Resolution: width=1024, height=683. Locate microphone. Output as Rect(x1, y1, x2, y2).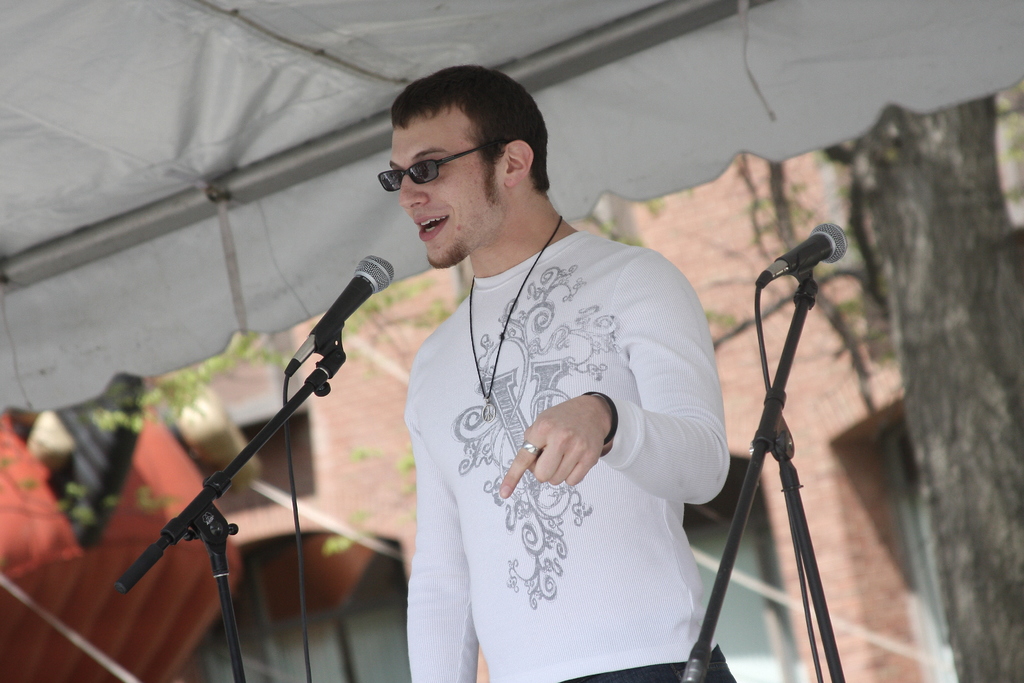
Rect(271, 249, 395, 391).
